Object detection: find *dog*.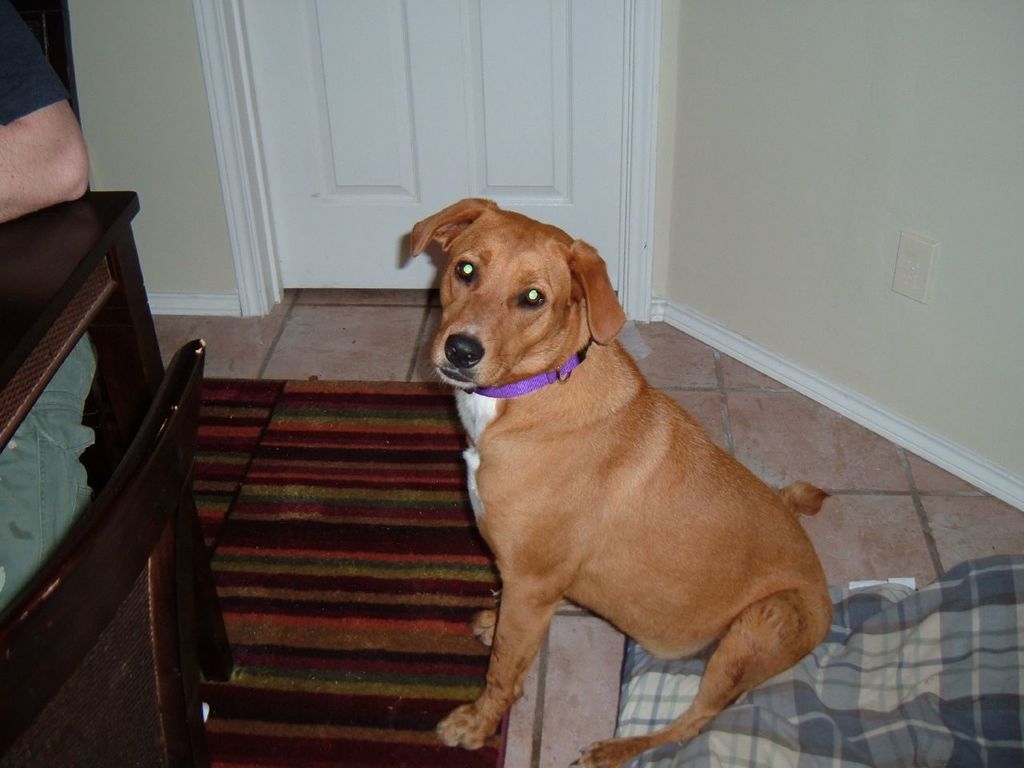
<bbox>402, 196, 830, 767</bbox>.
